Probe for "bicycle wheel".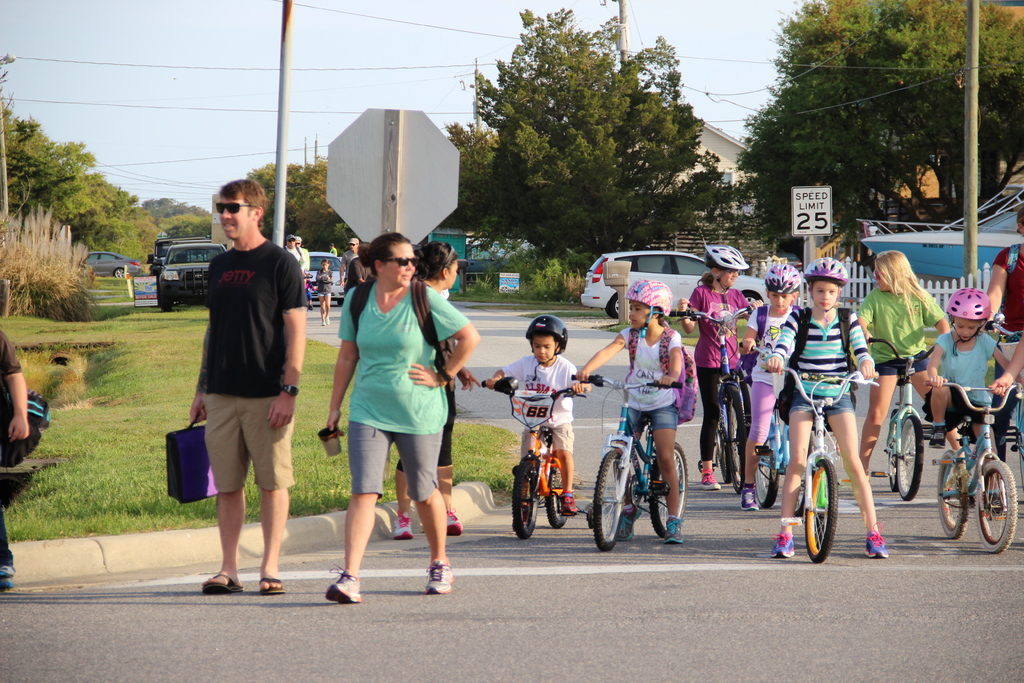
Probe result: {"x1": 649, "y1": 436, "x2": 692, "y2": 536}.
